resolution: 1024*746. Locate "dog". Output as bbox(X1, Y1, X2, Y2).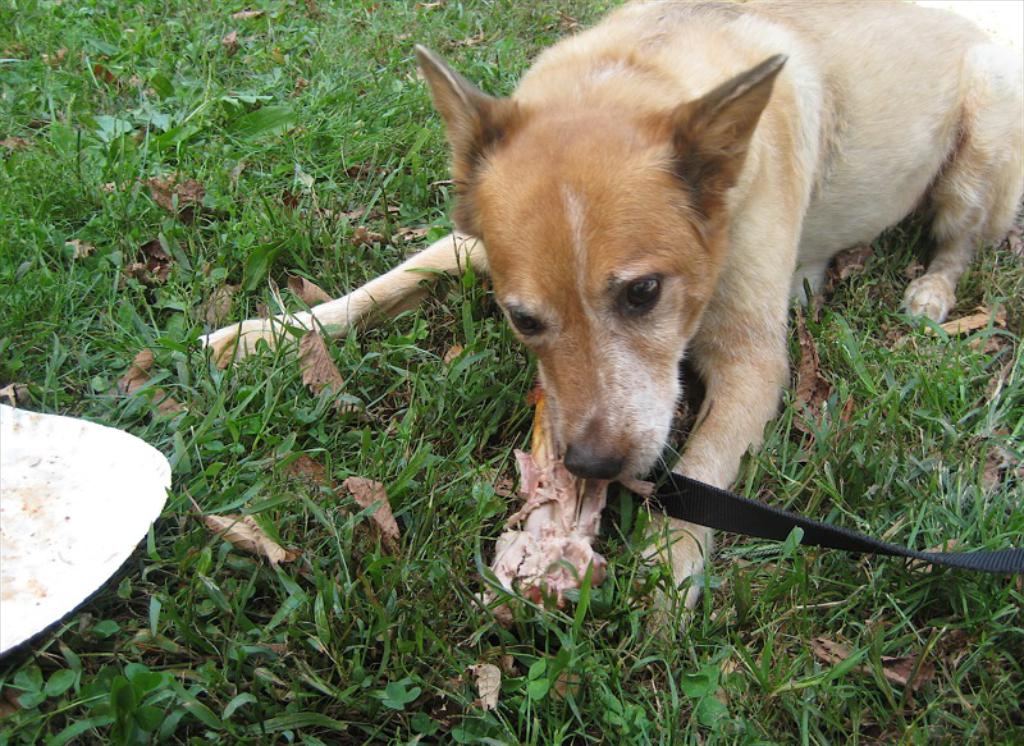
bbox(114, 0, 1023, 673).
